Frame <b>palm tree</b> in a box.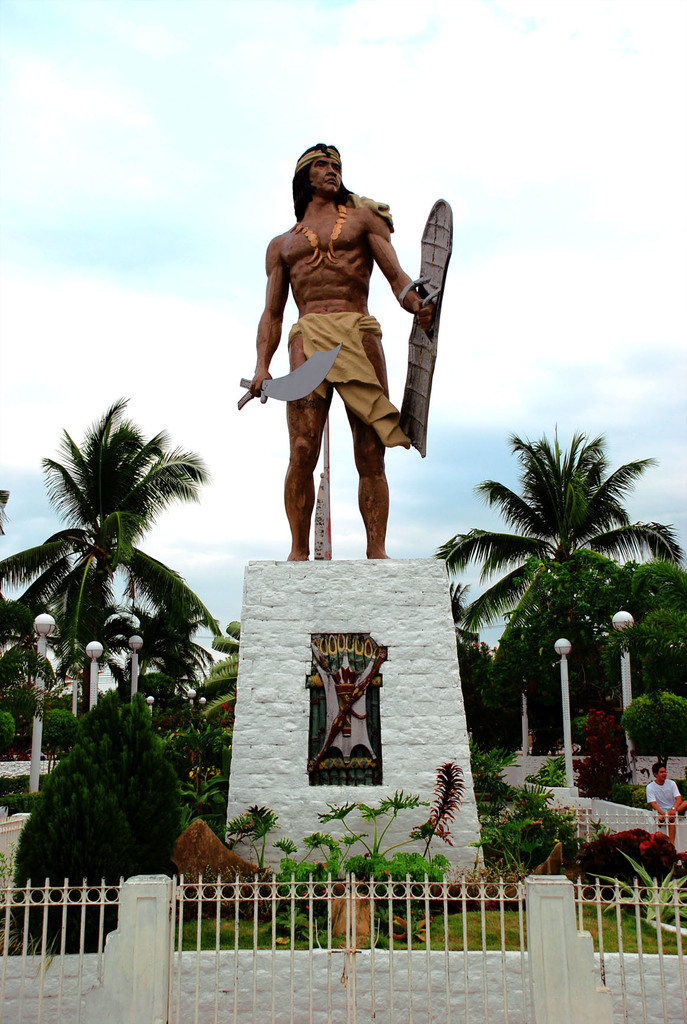
(left=0, top=516, right=56, bottom=836).
